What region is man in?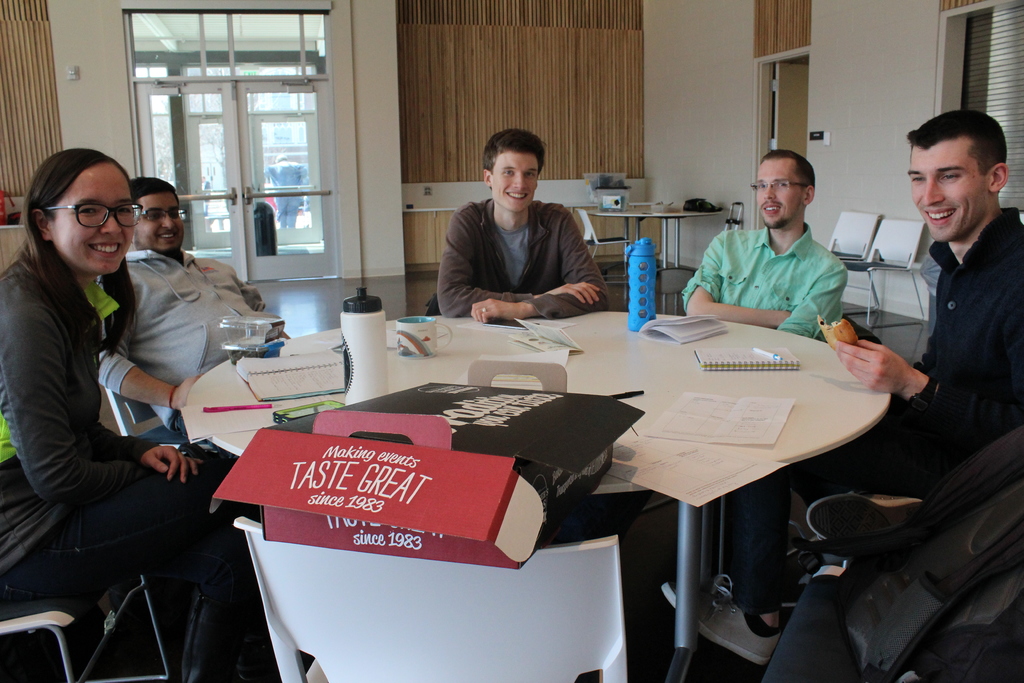
crop(805, 86, 1017, 582).
